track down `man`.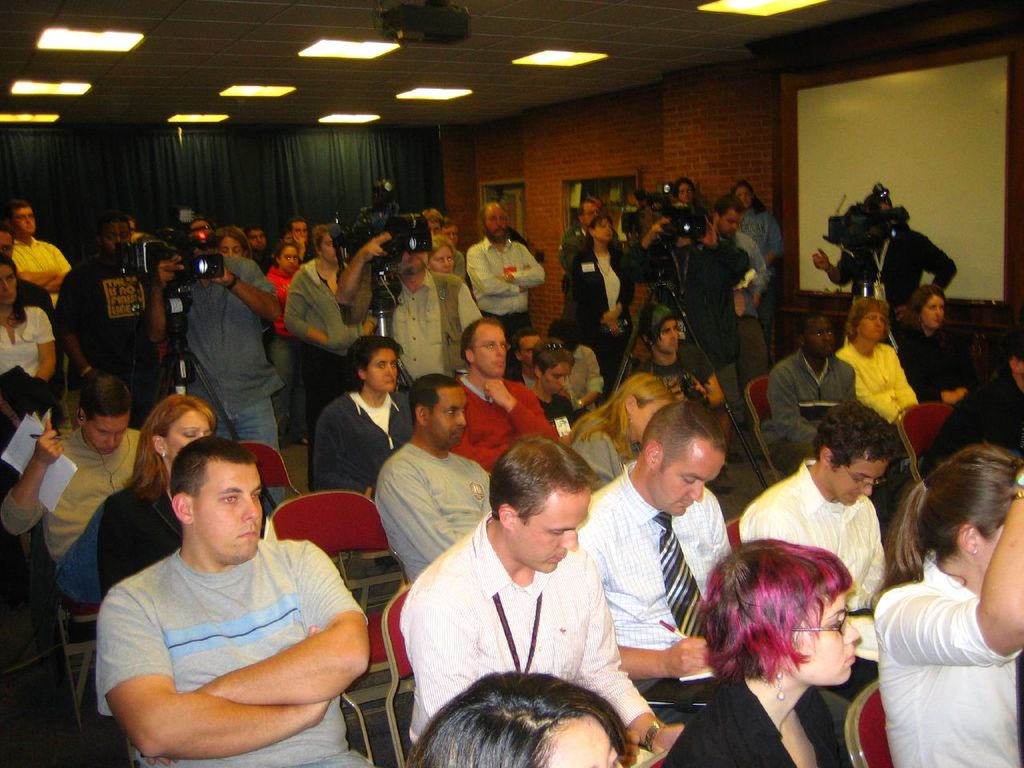
Tracked to bbox(151, 222, 278, 514).
